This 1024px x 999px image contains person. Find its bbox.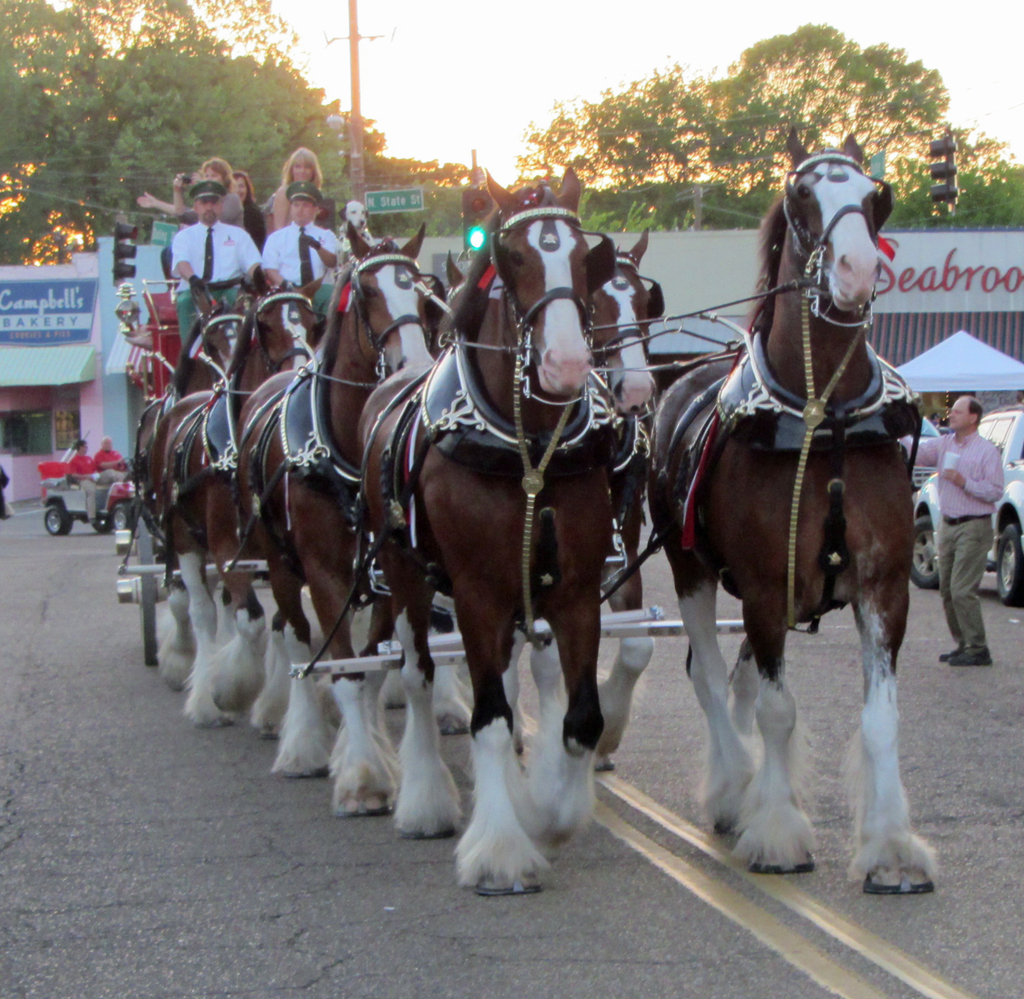
bbox(90, 437, 136, 466).
